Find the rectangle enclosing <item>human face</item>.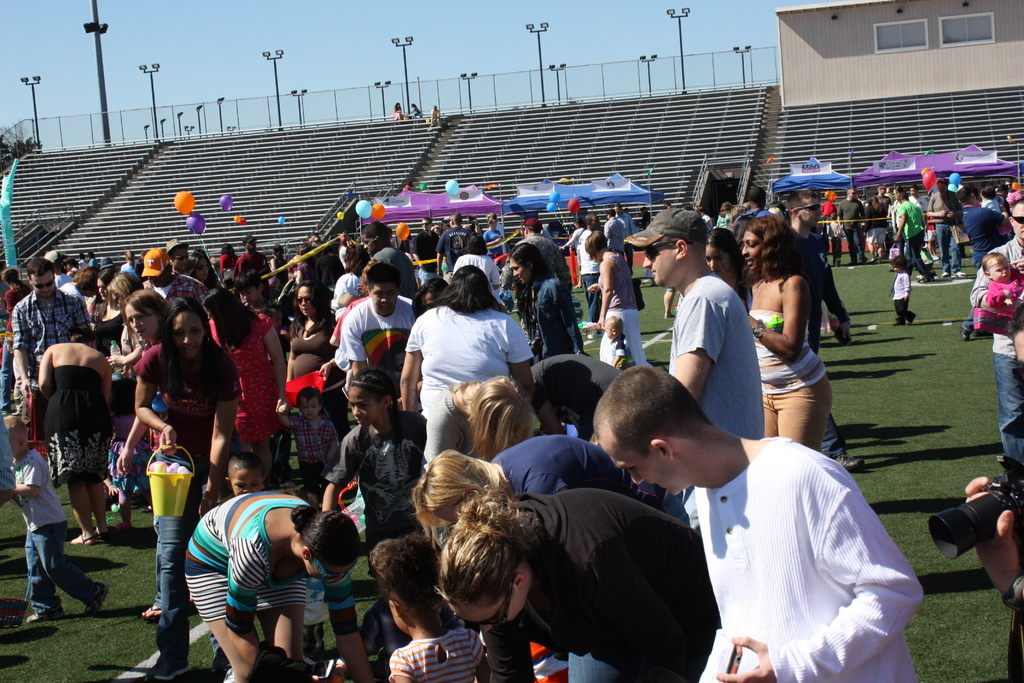
[left=600, top=447, right=685, bottom=495].
